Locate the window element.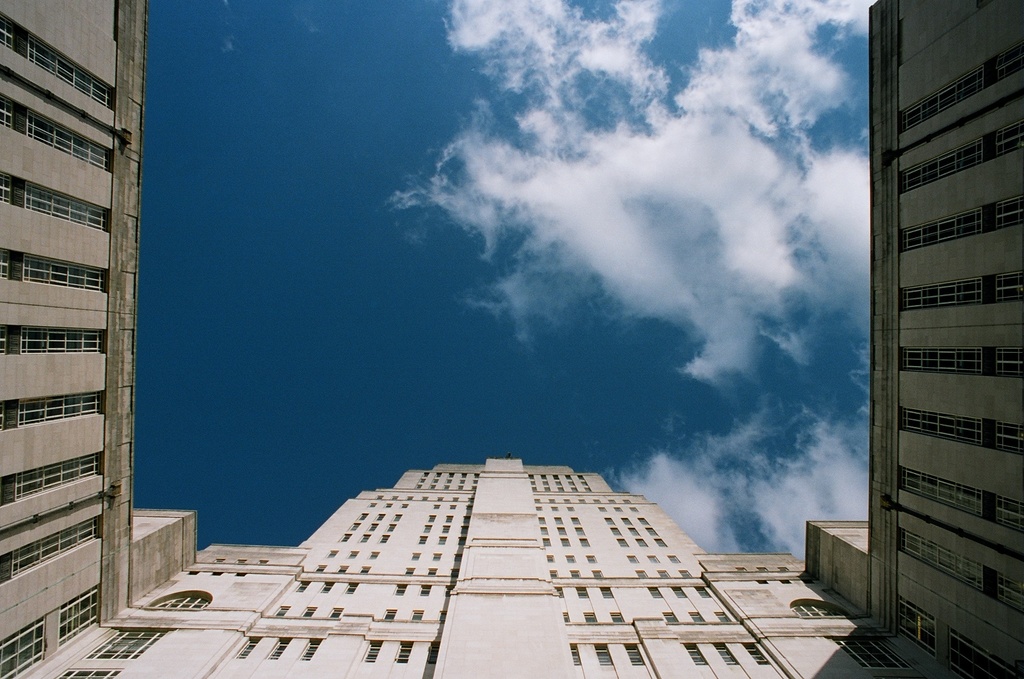
Element bbox: 622, 499, 630, 505.
